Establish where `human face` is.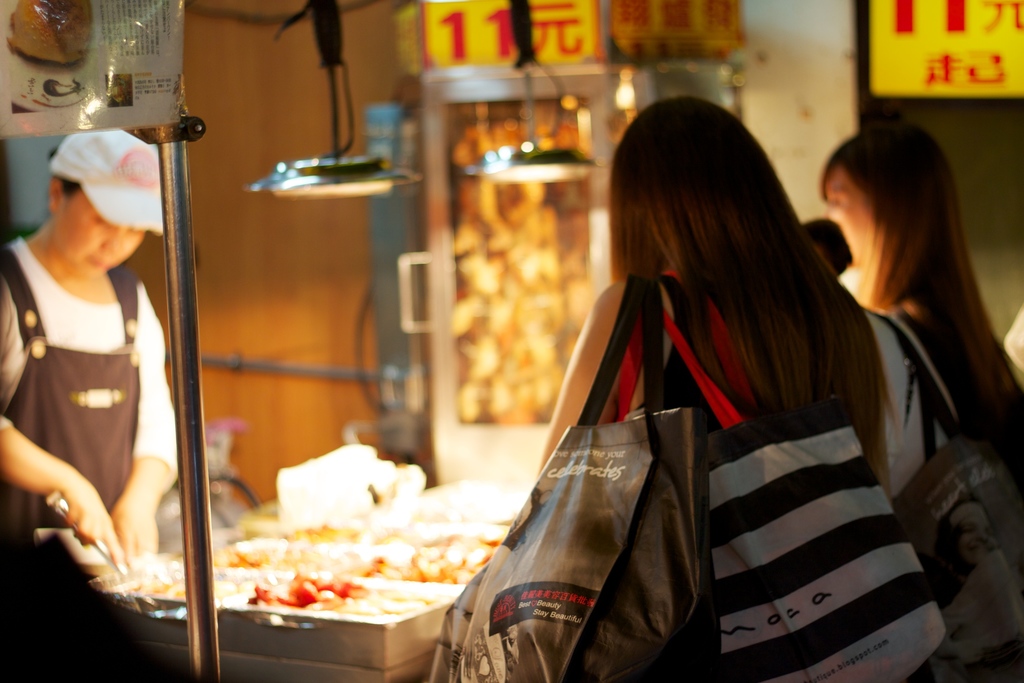
Established at 56/183/147/279.
